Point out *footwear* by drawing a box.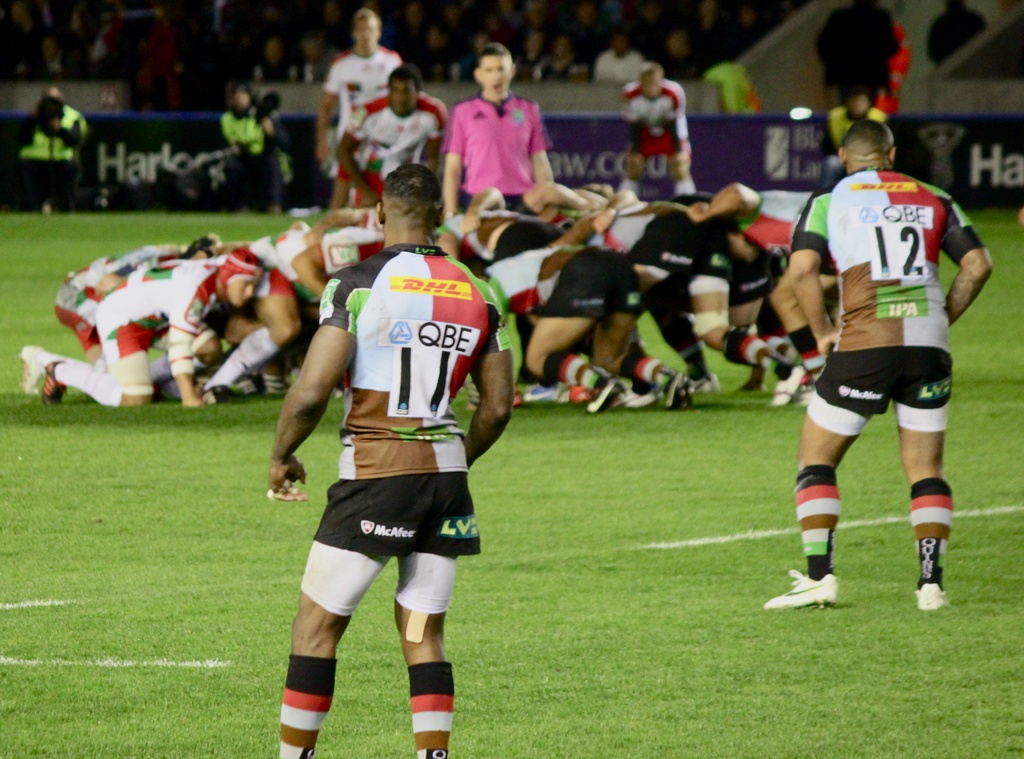
detection(521, 383, 561, 404).
